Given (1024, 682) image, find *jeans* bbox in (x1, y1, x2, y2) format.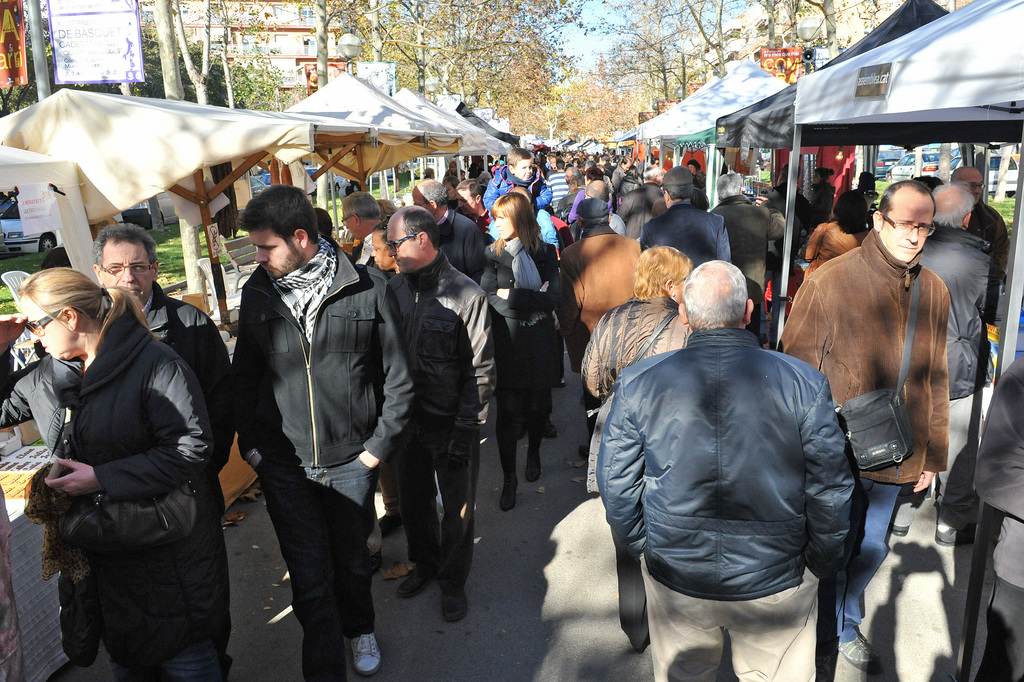
(250, 465, 380, 667).
